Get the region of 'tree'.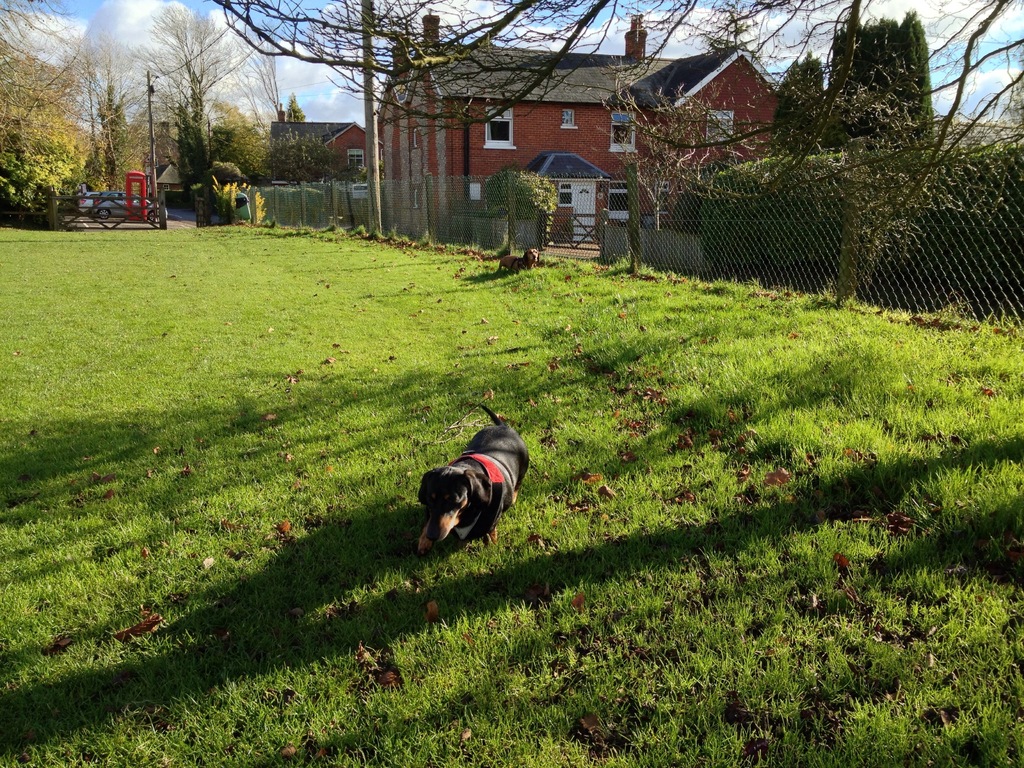
x1=285, y1=90, x2=308, y2=119.
